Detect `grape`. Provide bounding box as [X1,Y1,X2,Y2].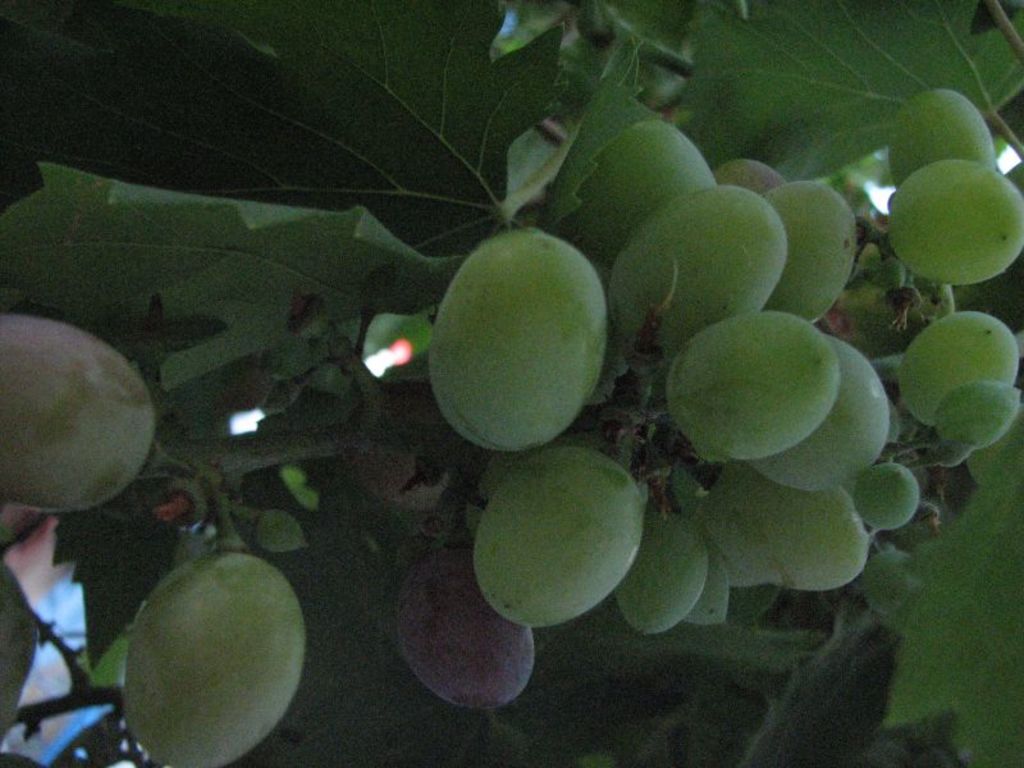
[886,88,995,187].
